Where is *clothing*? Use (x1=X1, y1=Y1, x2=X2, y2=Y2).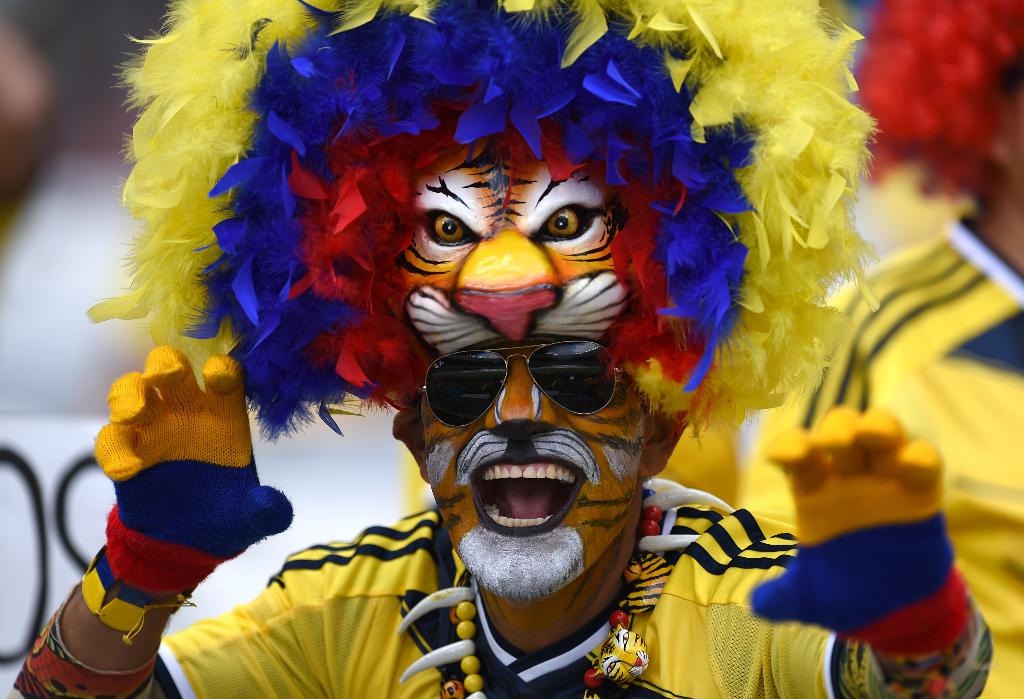
(x1=740, y1=213, x2=1023, y2=698).
